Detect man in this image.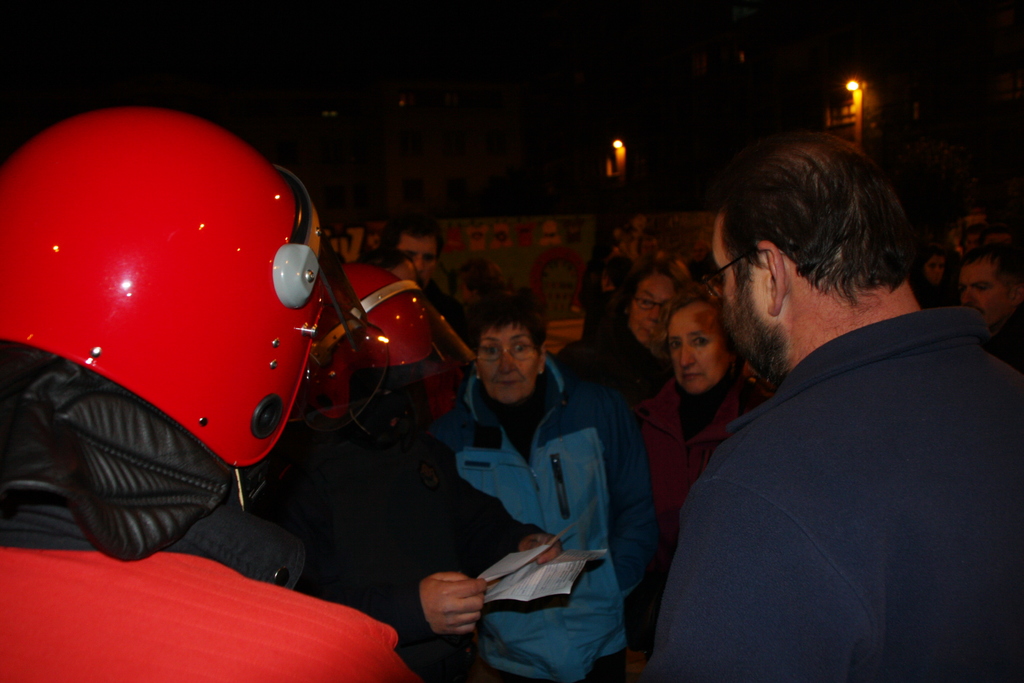
Detection: box=[646, 136, 1023, 682].
